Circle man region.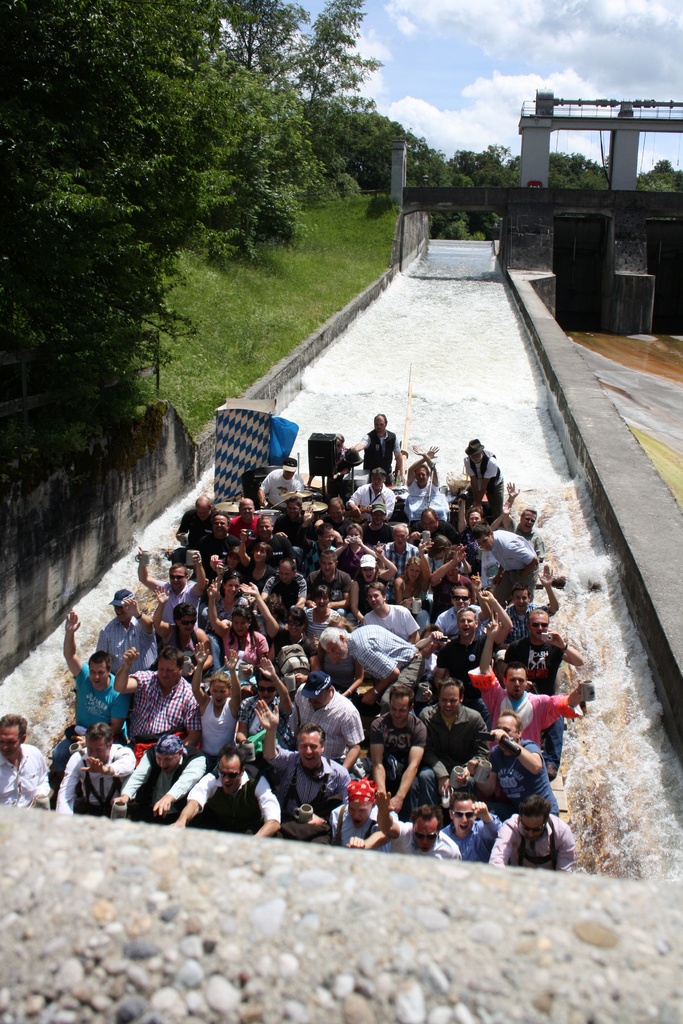
Region: (left=400, top=446, right=445, bottom=514).
